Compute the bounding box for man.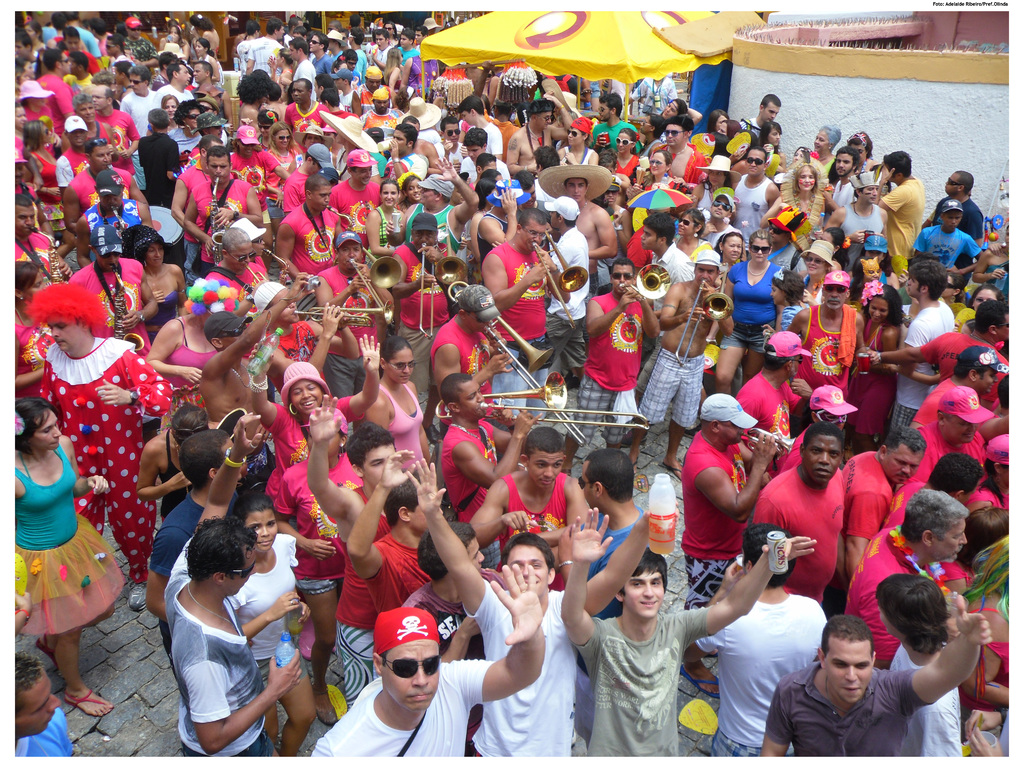
(918,161,987,246).
